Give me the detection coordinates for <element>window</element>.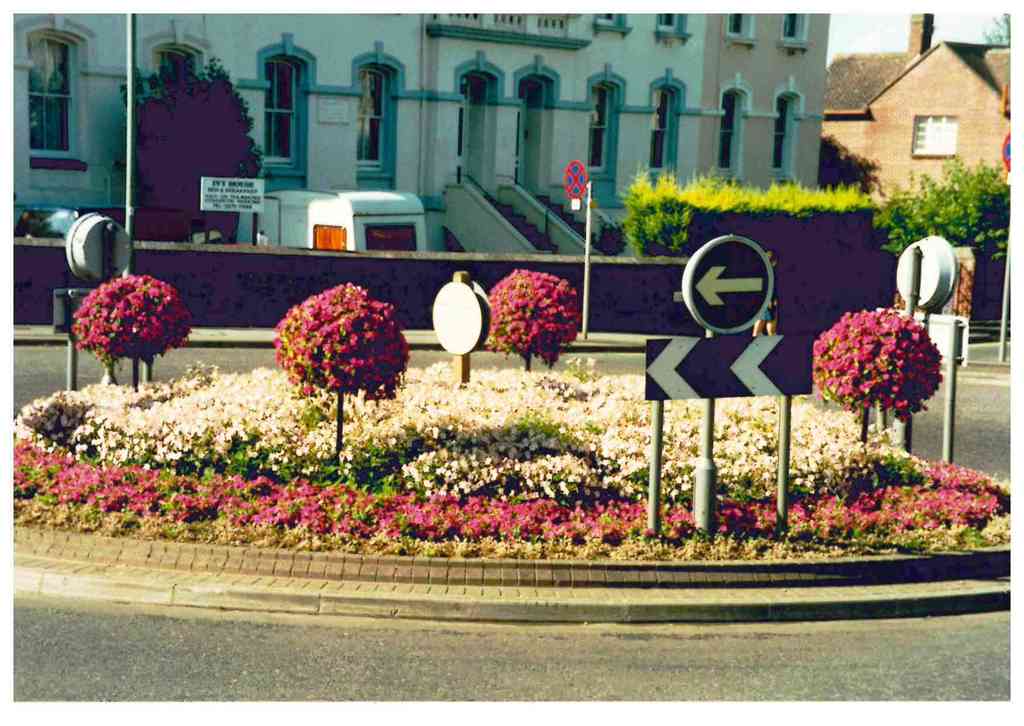
x1=650, y1=13, x2=696, y2=44.
